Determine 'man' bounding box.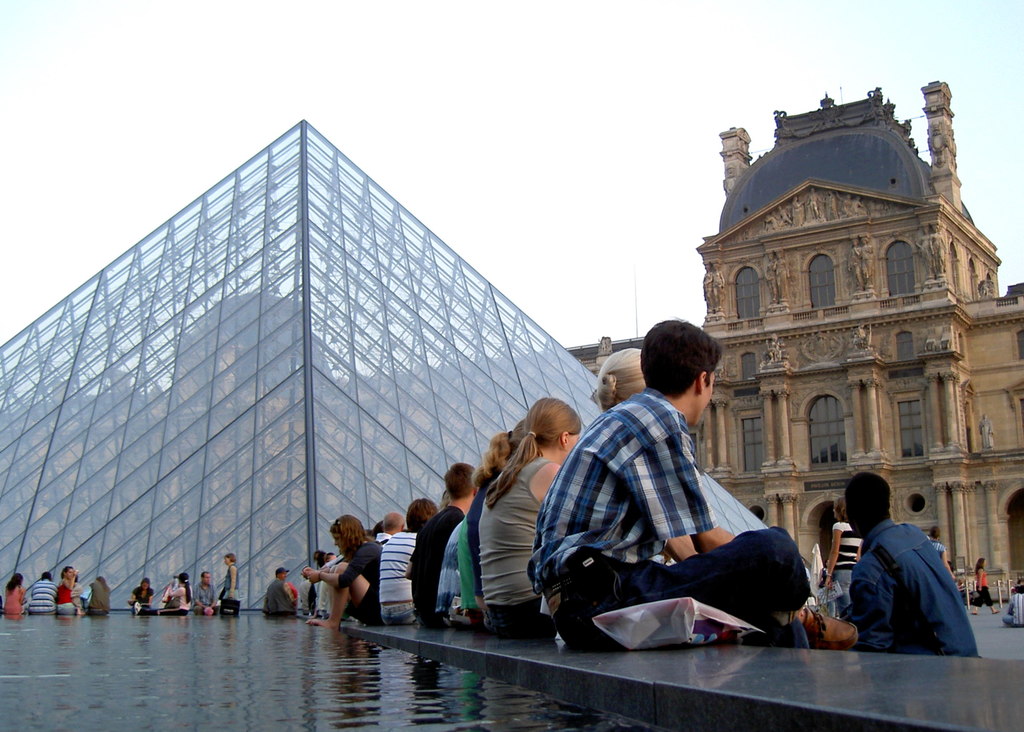
Determined: Rect(28, 569, 56, 615).
